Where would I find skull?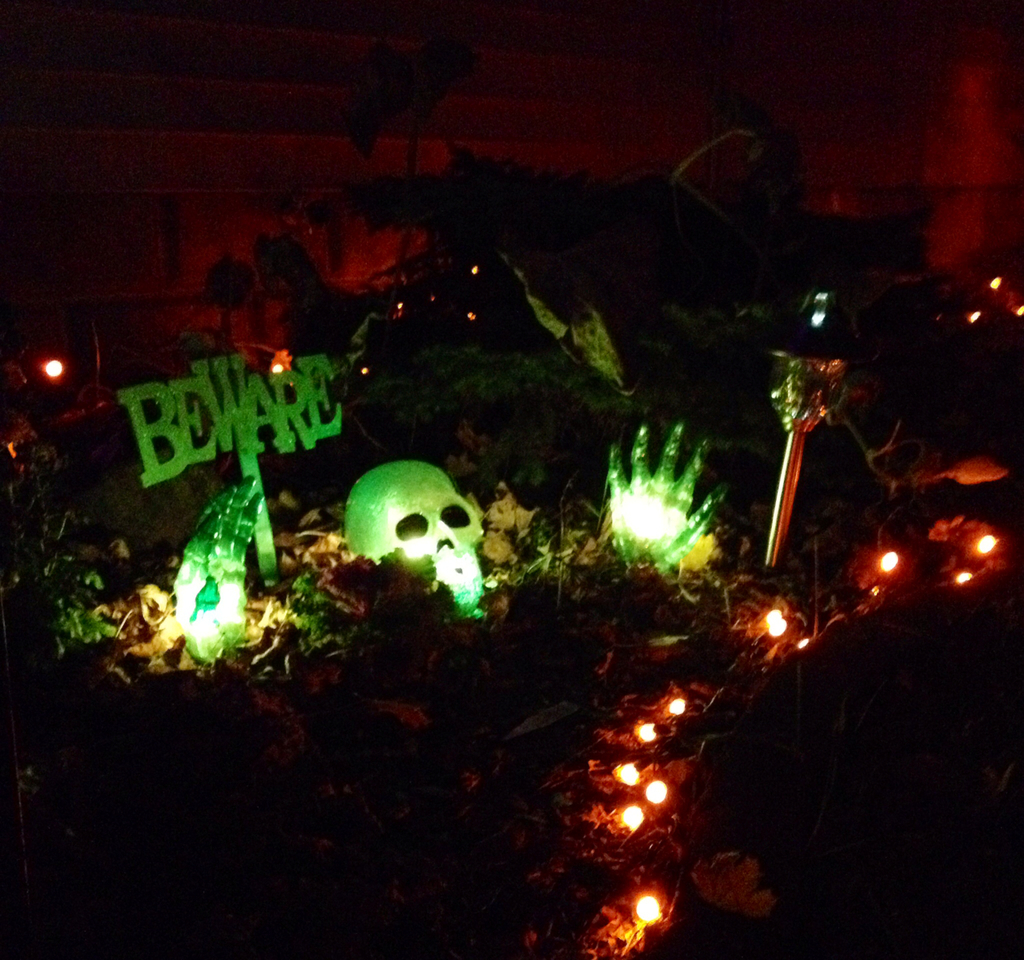
At 346, 457, 486, 605.
